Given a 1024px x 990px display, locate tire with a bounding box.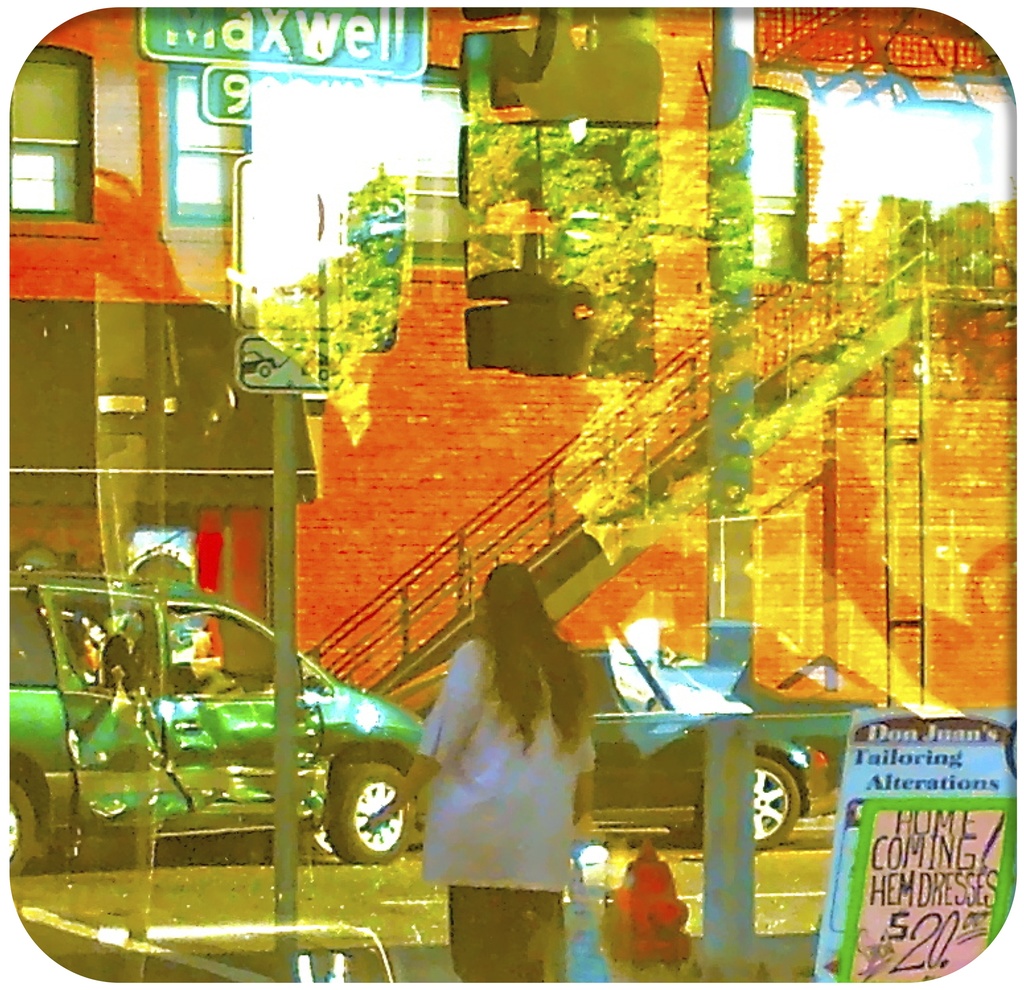
Located: bbox=[324, 763, 419, 872].
